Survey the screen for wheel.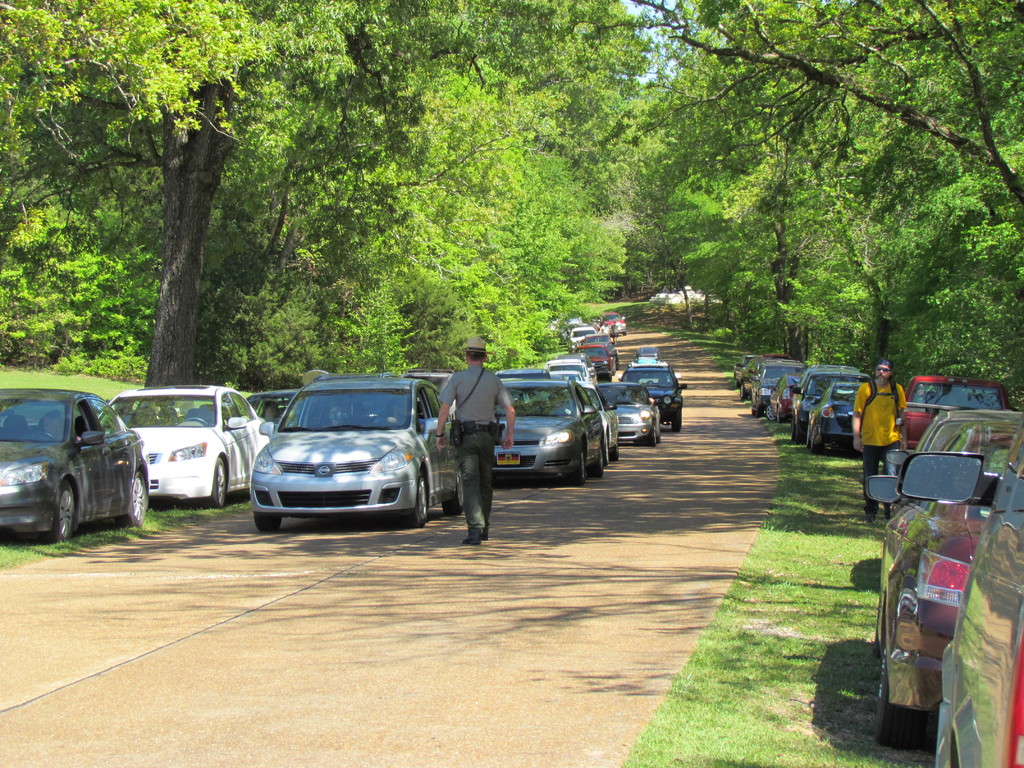
Survey found: 808 438 831 458.
